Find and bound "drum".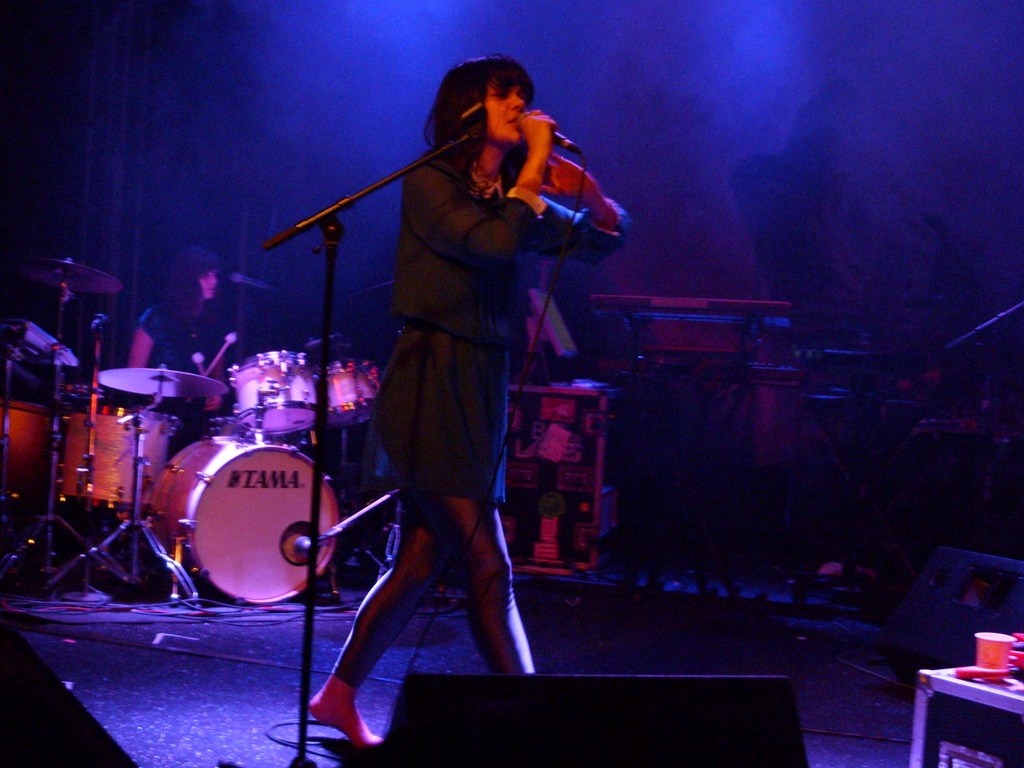
Bound: bbox(100, 402, 359, 616).
